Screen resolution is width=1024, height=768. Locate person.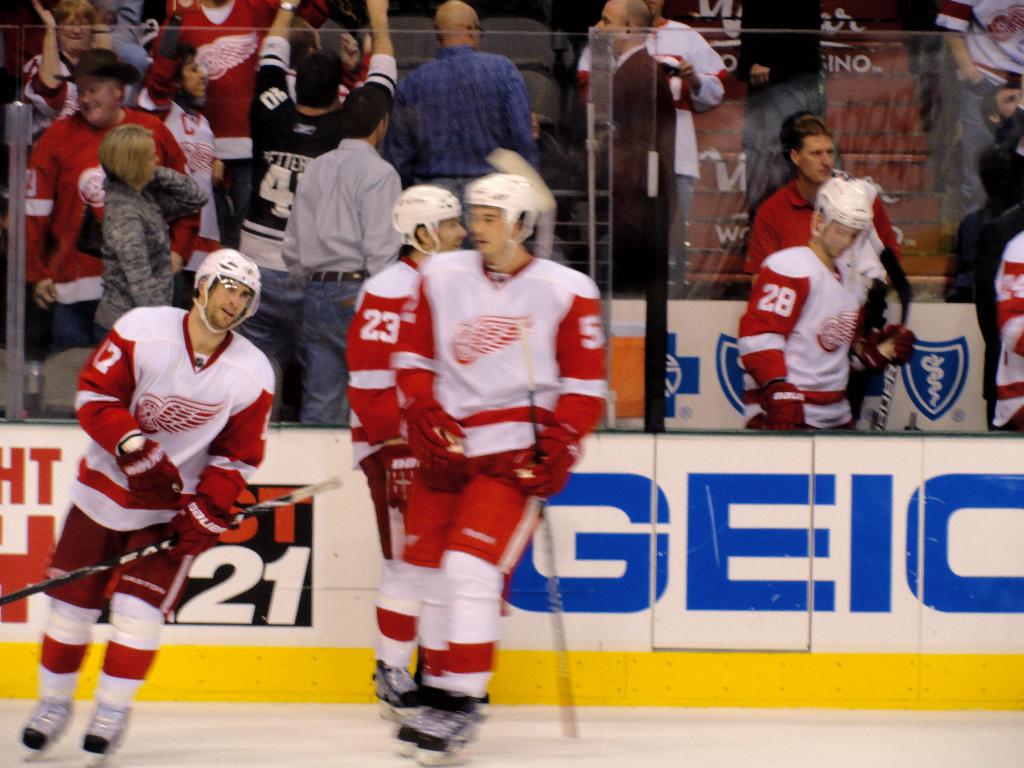
region(345, 184, 468, 744).
